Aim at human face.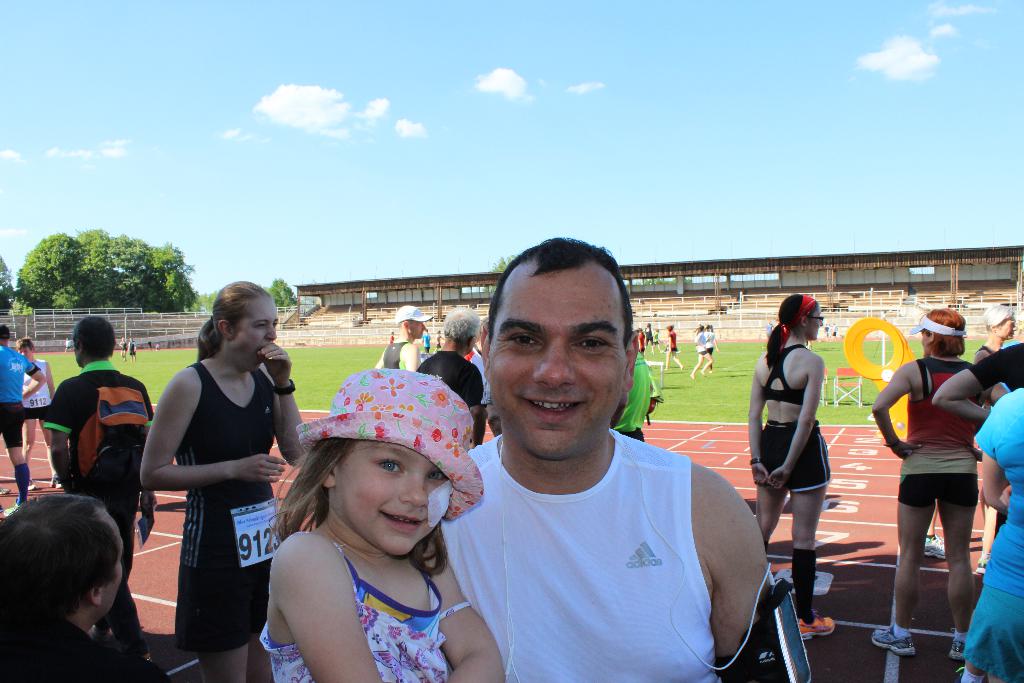
Aimed at Rect(335, 444, 449, 555).
